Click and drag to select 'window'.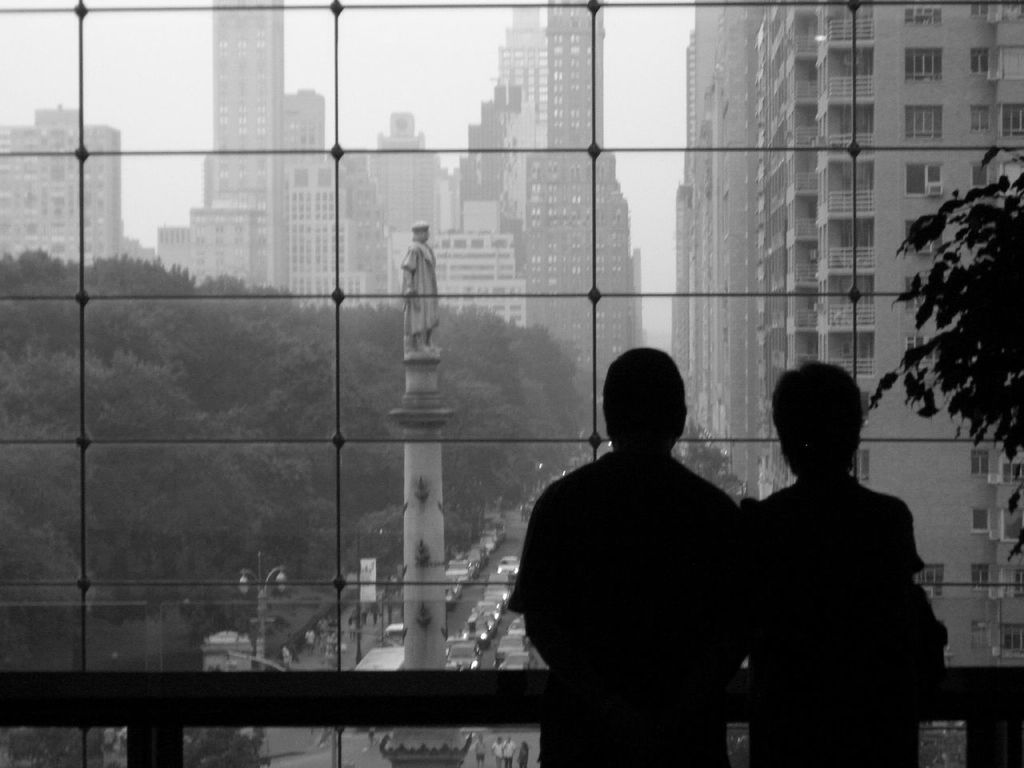
Selection: region(967, 161, 1001, 182).
